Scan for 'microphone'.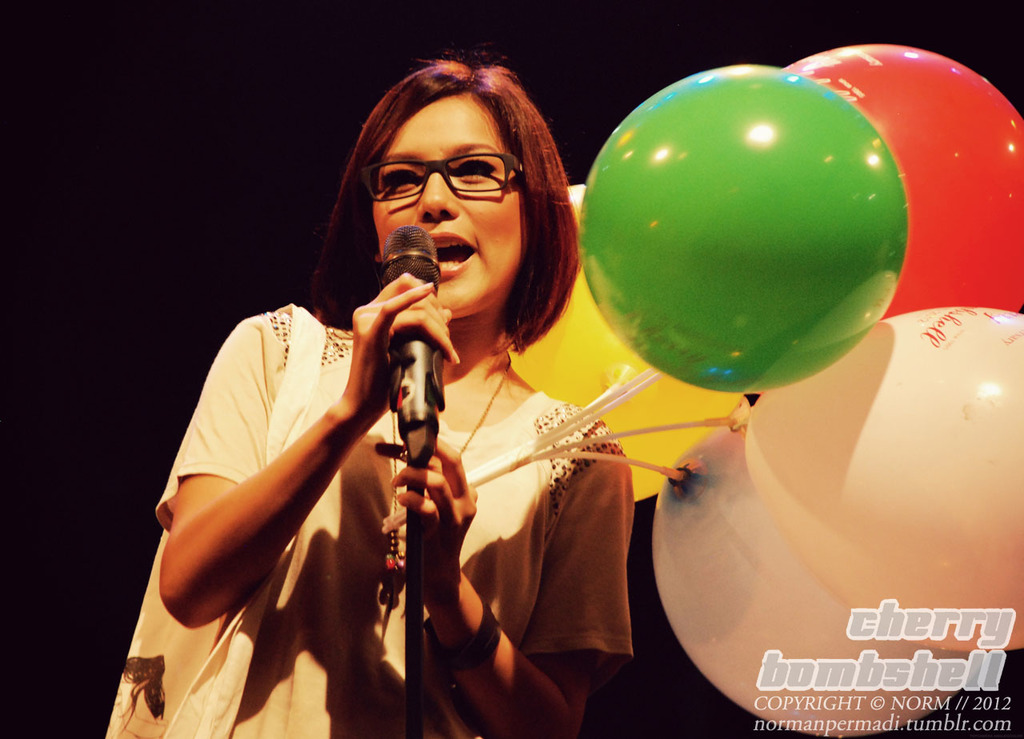
Scan result: (378, 223, 442, 483).
